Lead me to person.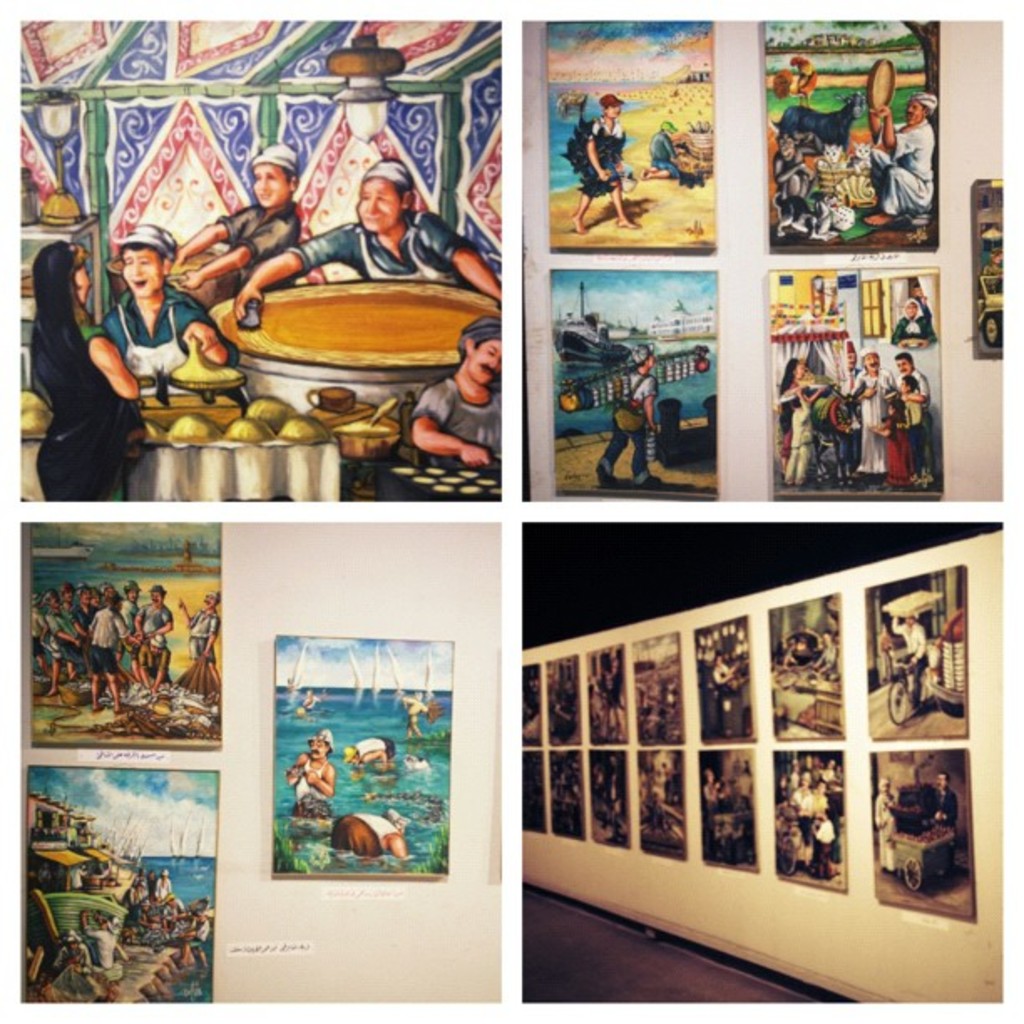
Lead to <region>895, 366, 927, 474</region>.
